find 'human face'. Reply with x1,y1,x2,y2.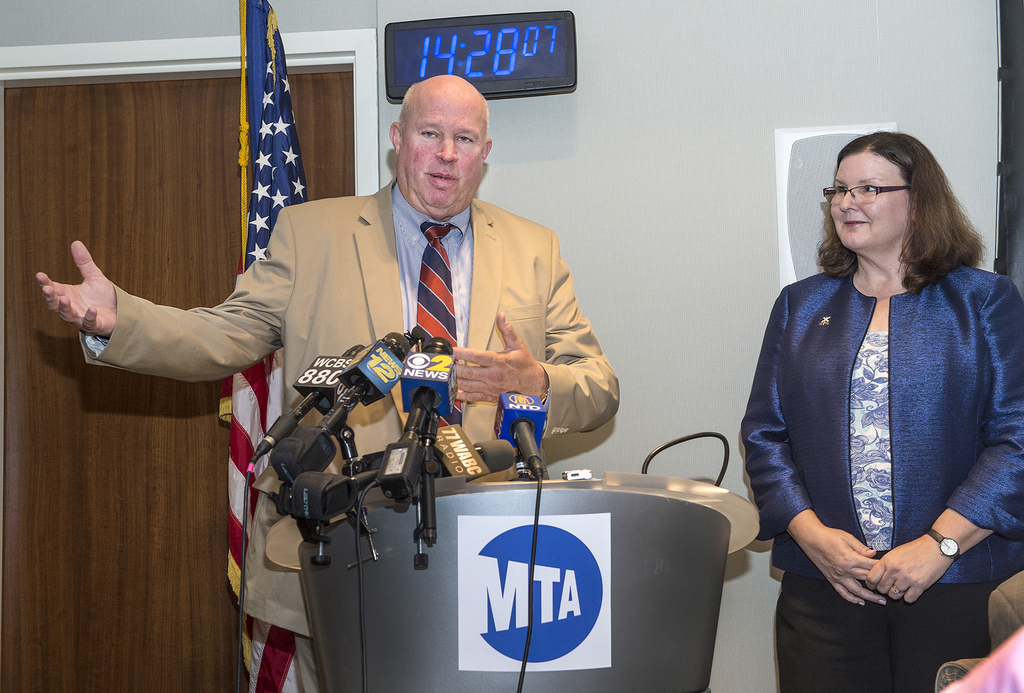
399,76,483,219.
